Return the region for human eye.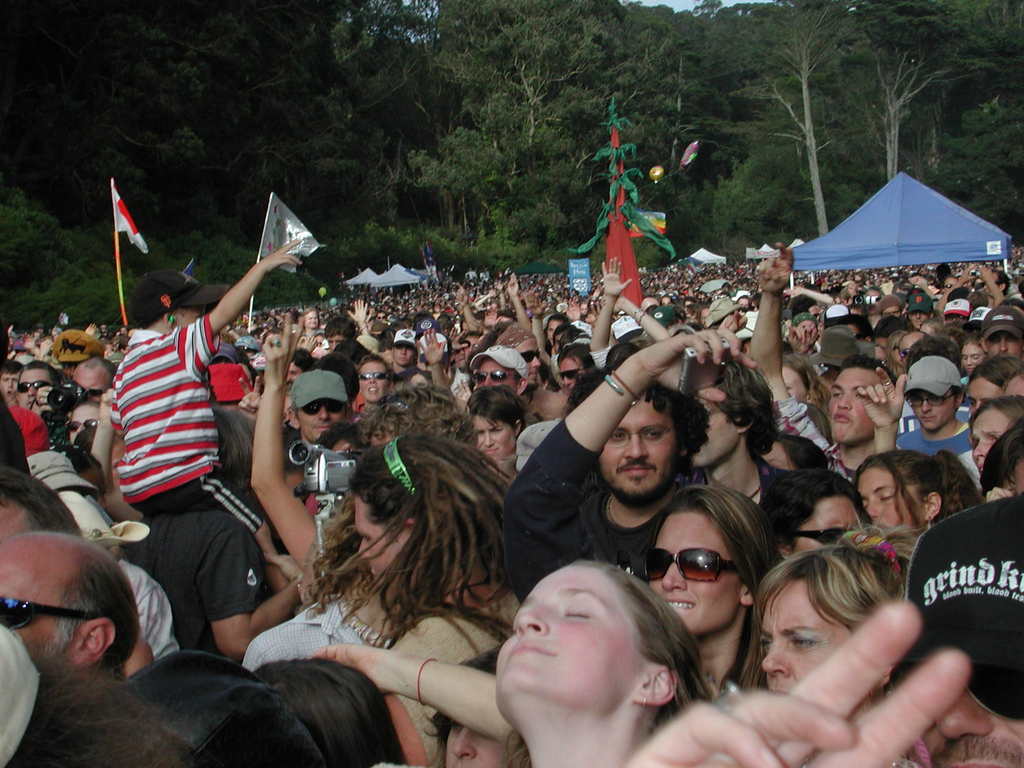
l=643, t=429, r=668, b=444.
